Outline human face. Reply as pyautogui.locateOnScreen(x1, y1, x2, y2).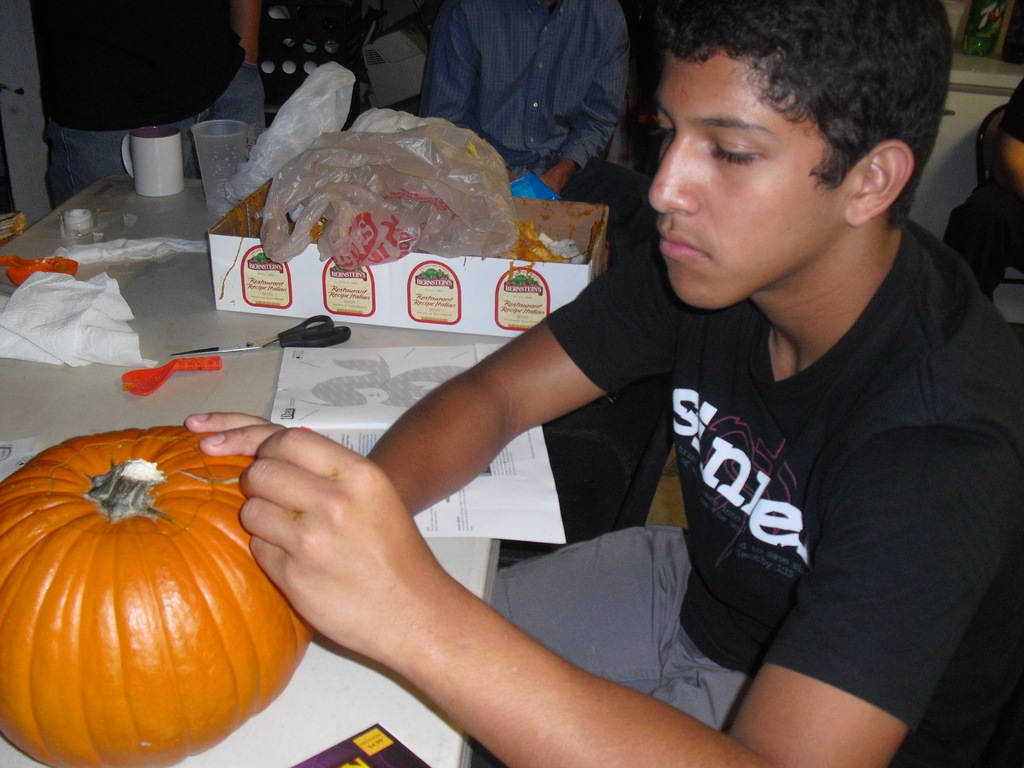
pyautogui.locateOnScreen(646, 68, 853, 309).
